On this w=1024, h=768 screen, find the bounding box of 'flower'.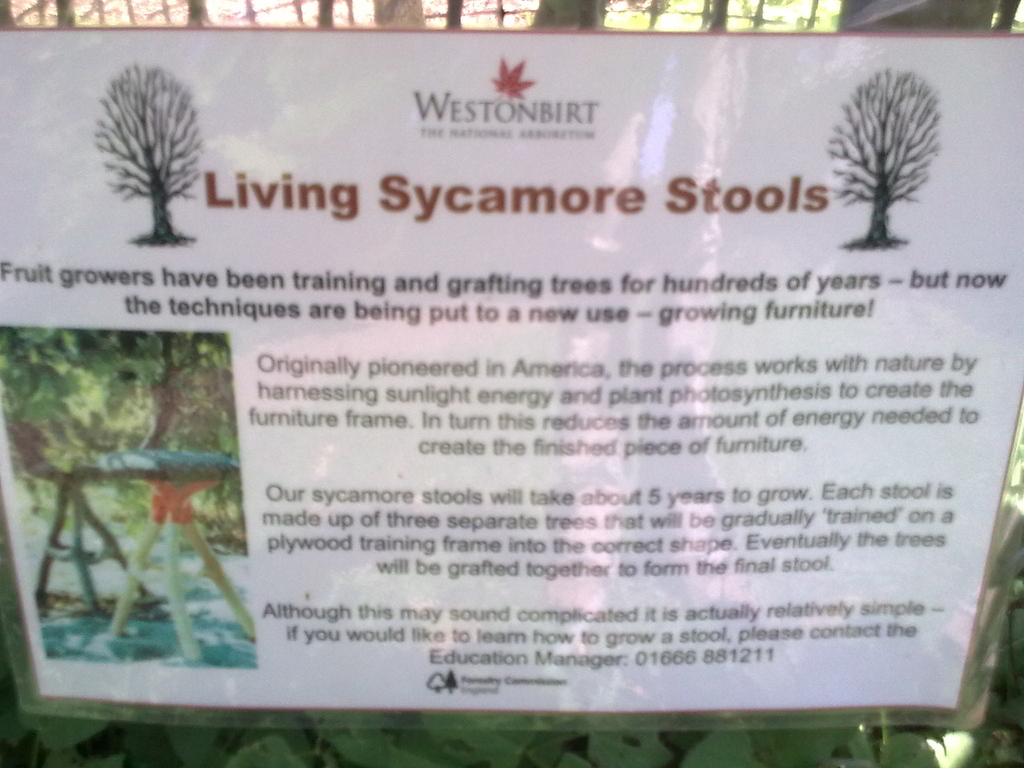
Bounding box: detection(488, 58, 527, 98).
